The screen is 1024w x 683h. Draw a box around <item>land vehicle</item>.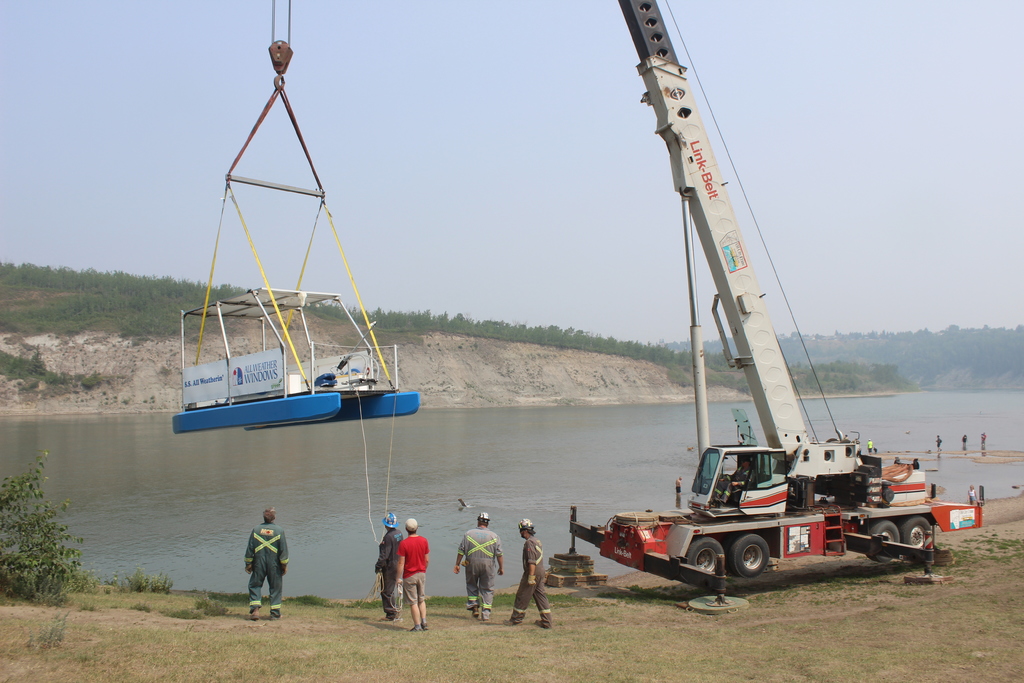
269 0 982 615.
